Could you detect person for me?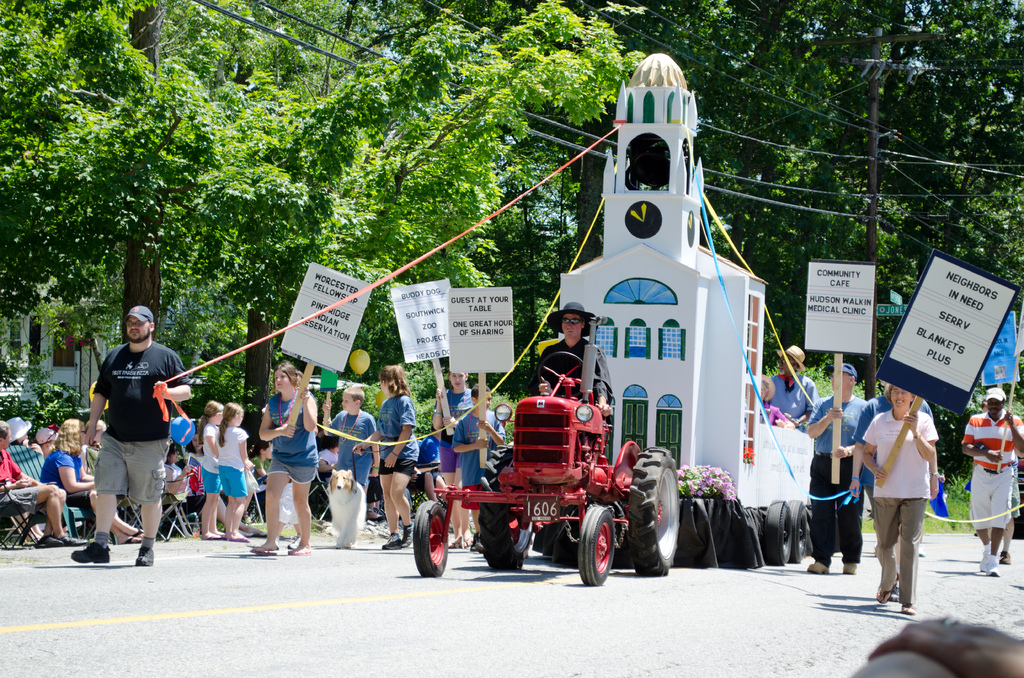
Detection result: [763,376,796,436].
